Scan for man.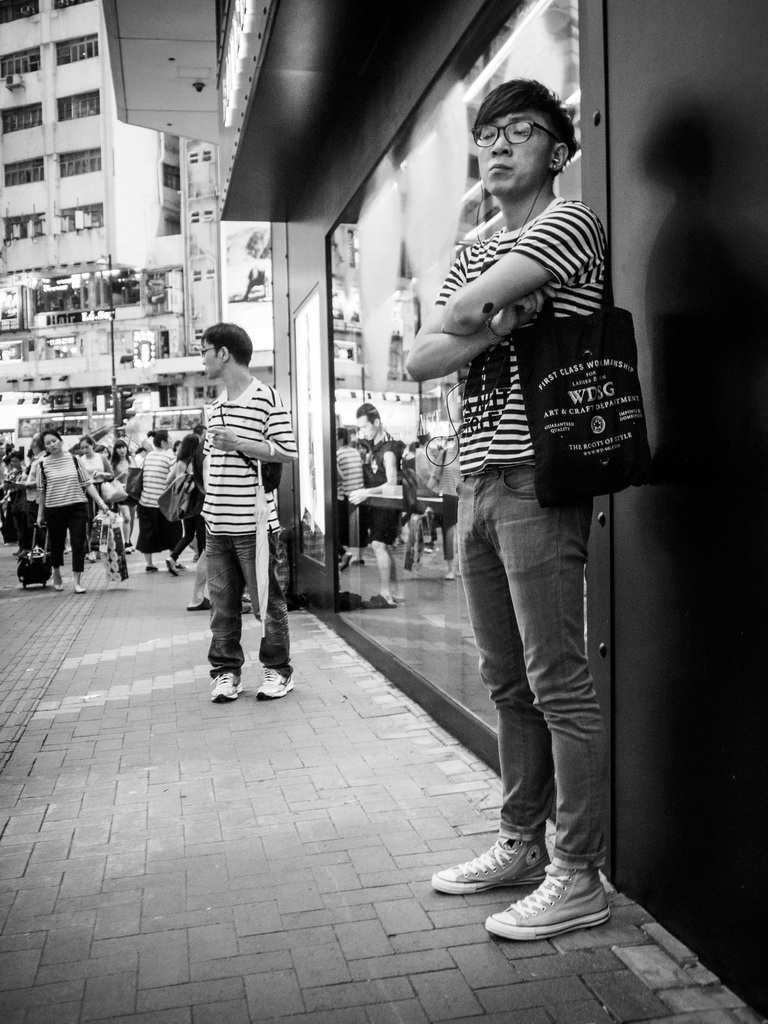
Scan result: (403, 82, 600, 945).
